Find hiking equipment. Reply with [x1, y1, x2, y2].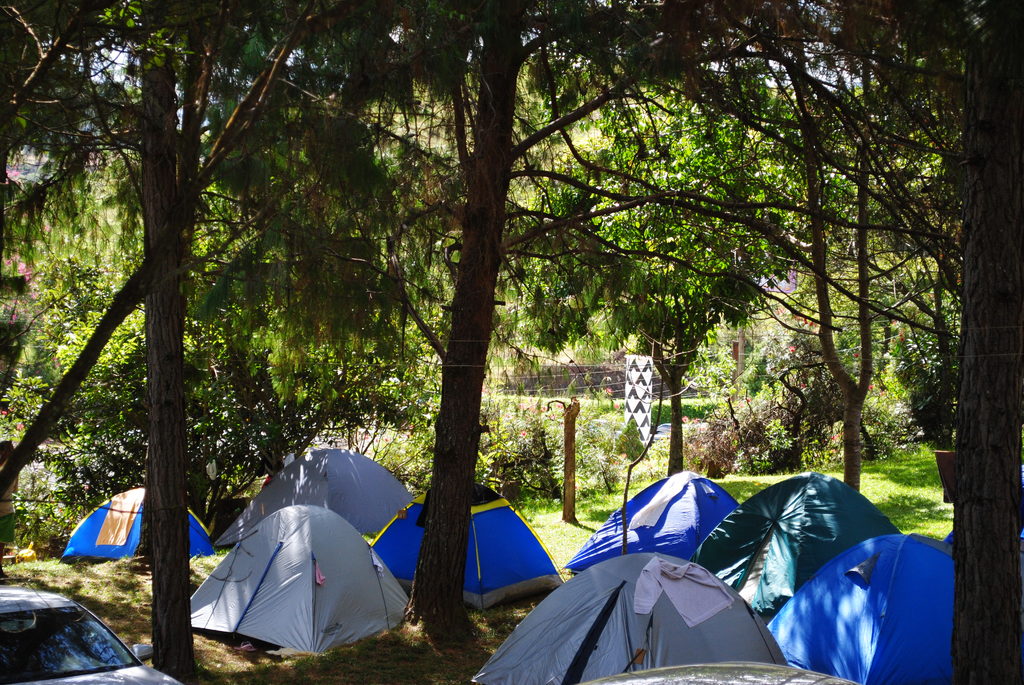
[554, 462, 753, 581].
